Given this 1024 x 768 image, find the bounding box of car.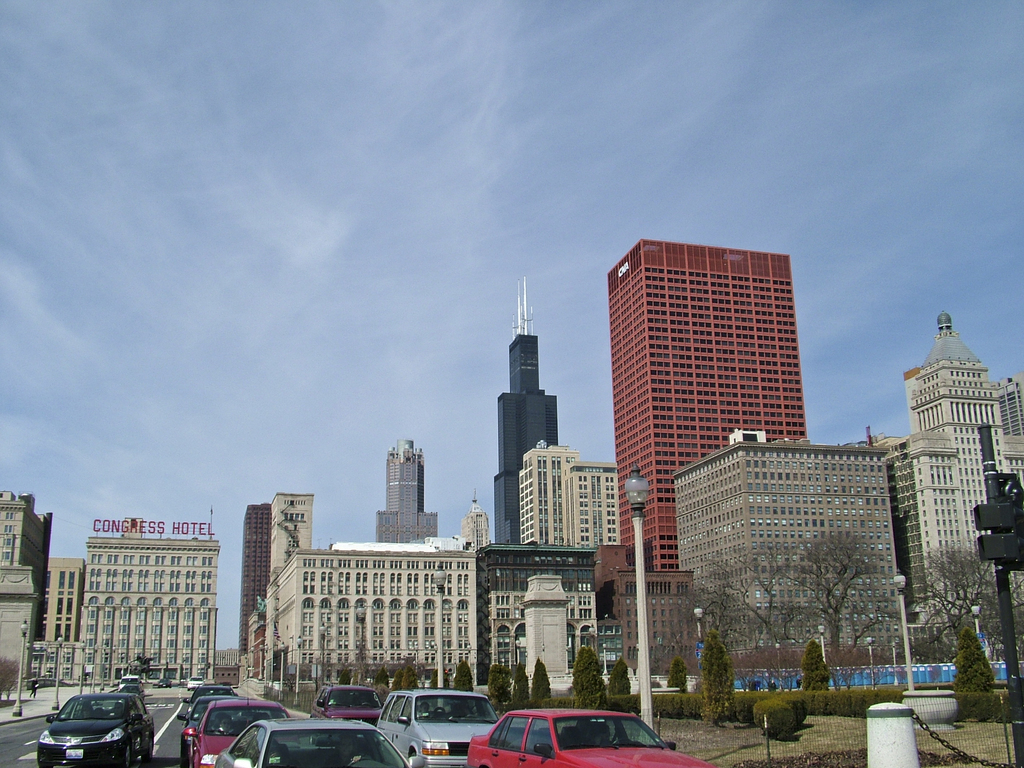
x1=183, y1=685, x2=236, y2=714.
